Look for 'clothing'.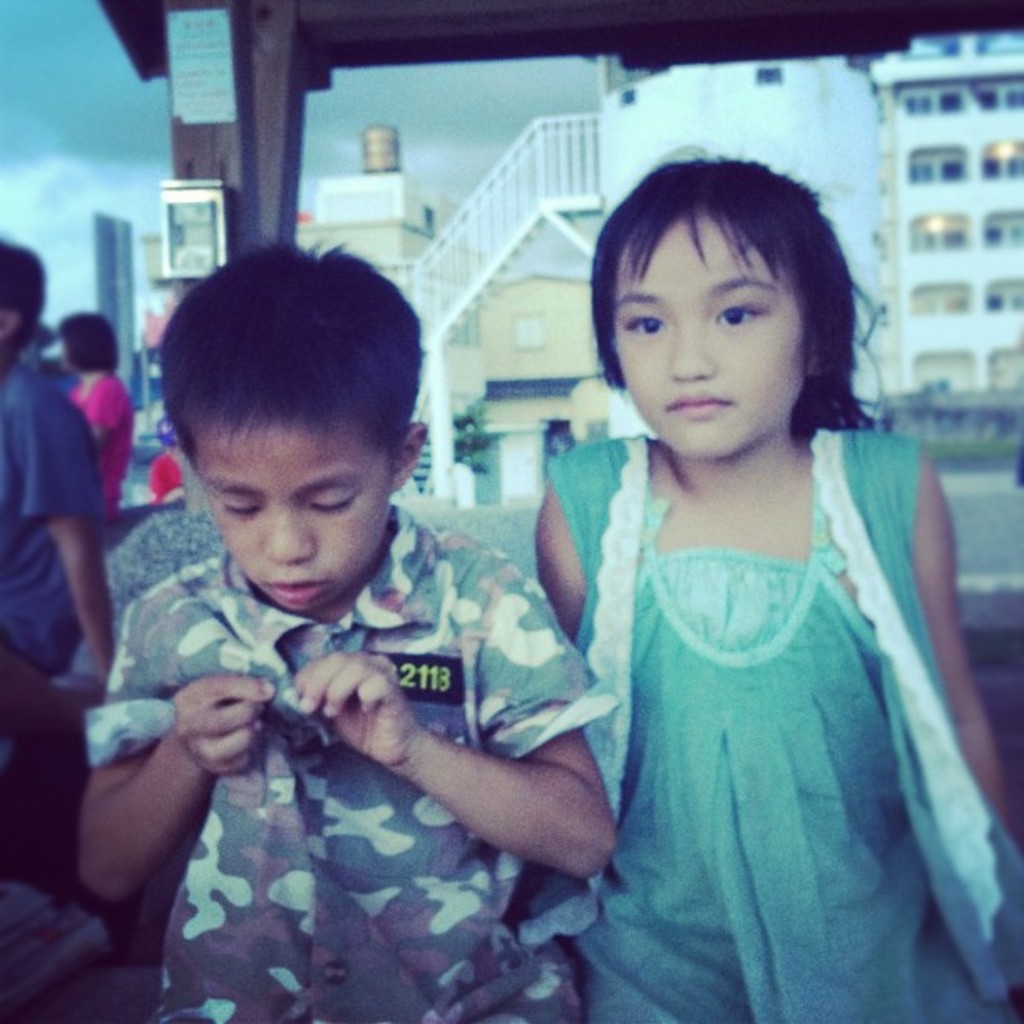
Found: <box>0,361,102,673</box>.
